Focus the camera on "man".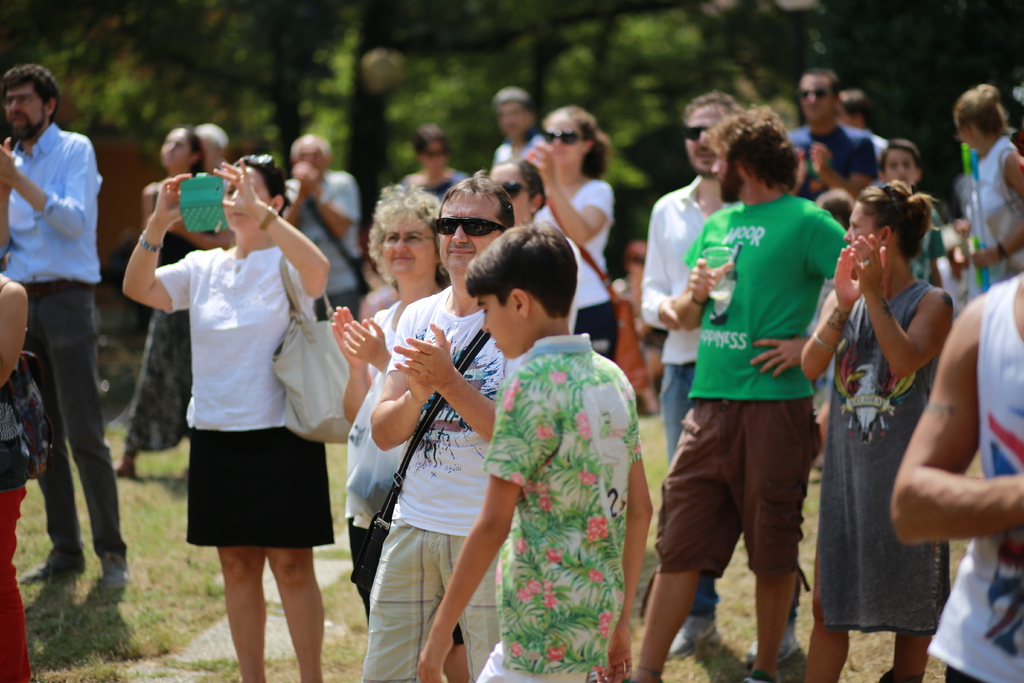
Focus region: box=[487, 85, 547, 166].
